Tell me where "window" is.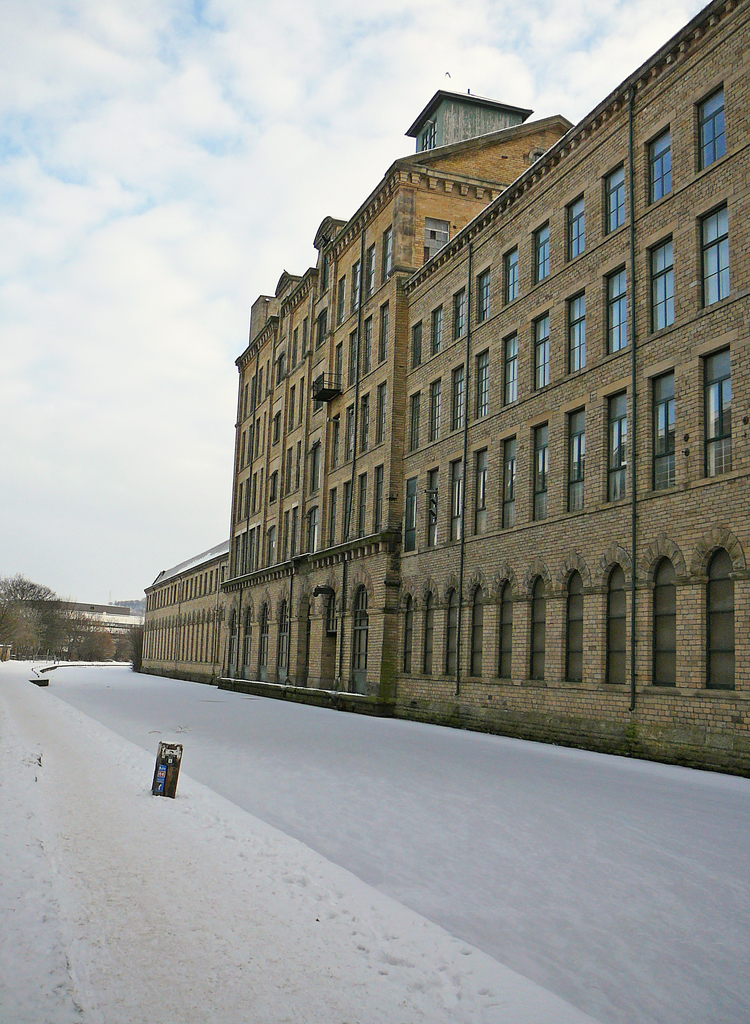
"window" is at rect(276, 357, 283, 388).
